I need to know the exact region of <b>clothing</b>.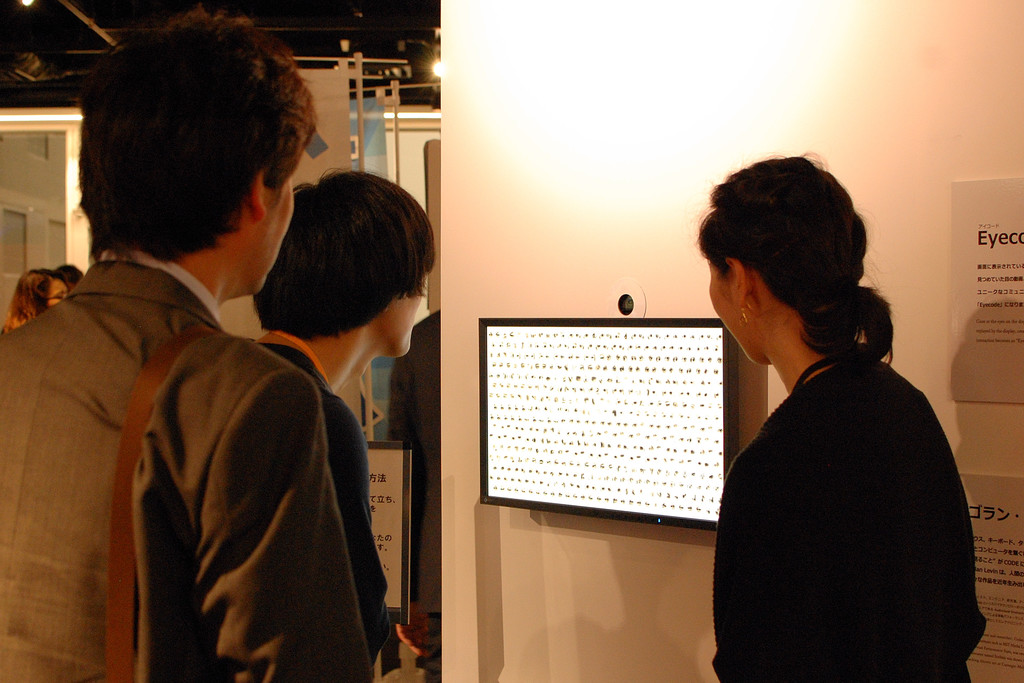
Region: region(3, 244, 380, 682).
